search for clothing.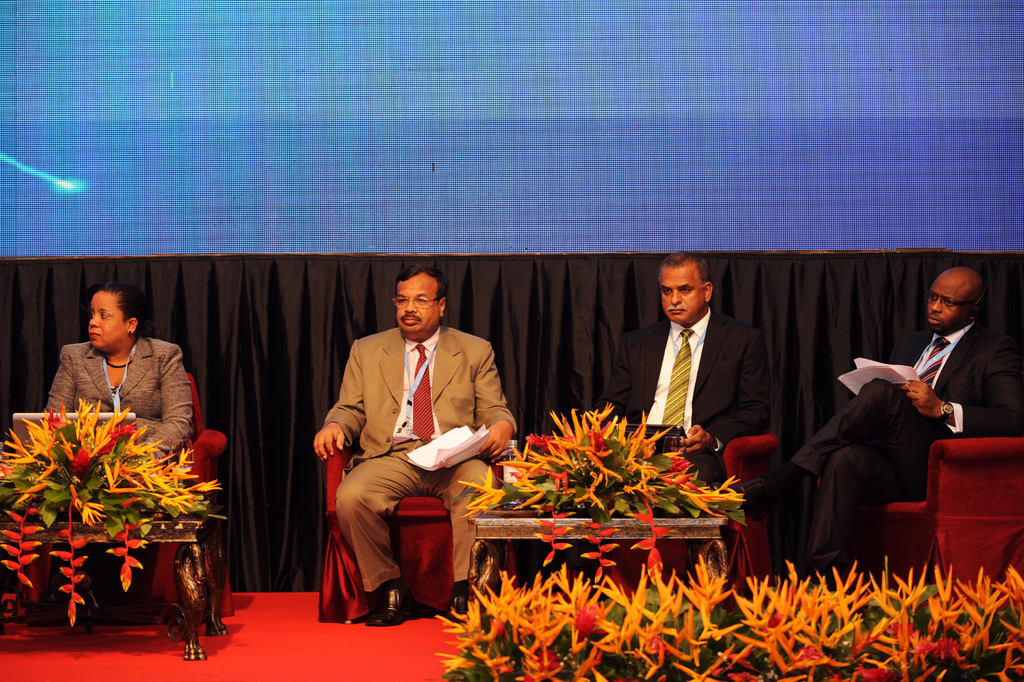
Found at rect(320, 325, 516, 593).
